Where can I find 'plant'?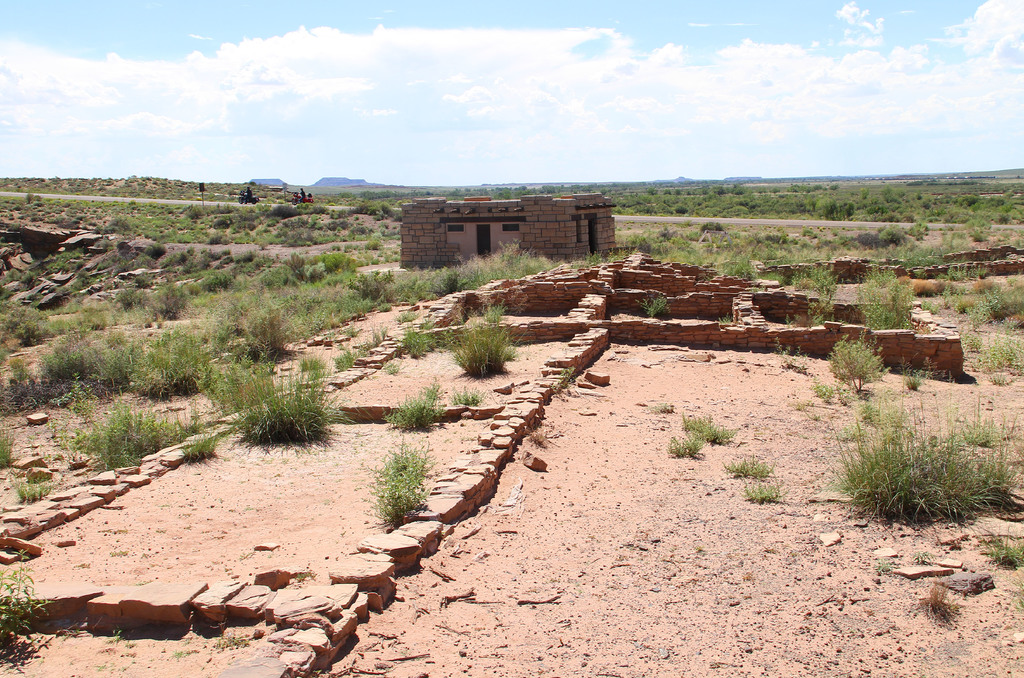
You can find it at <box>450,380,480,407</box>.
